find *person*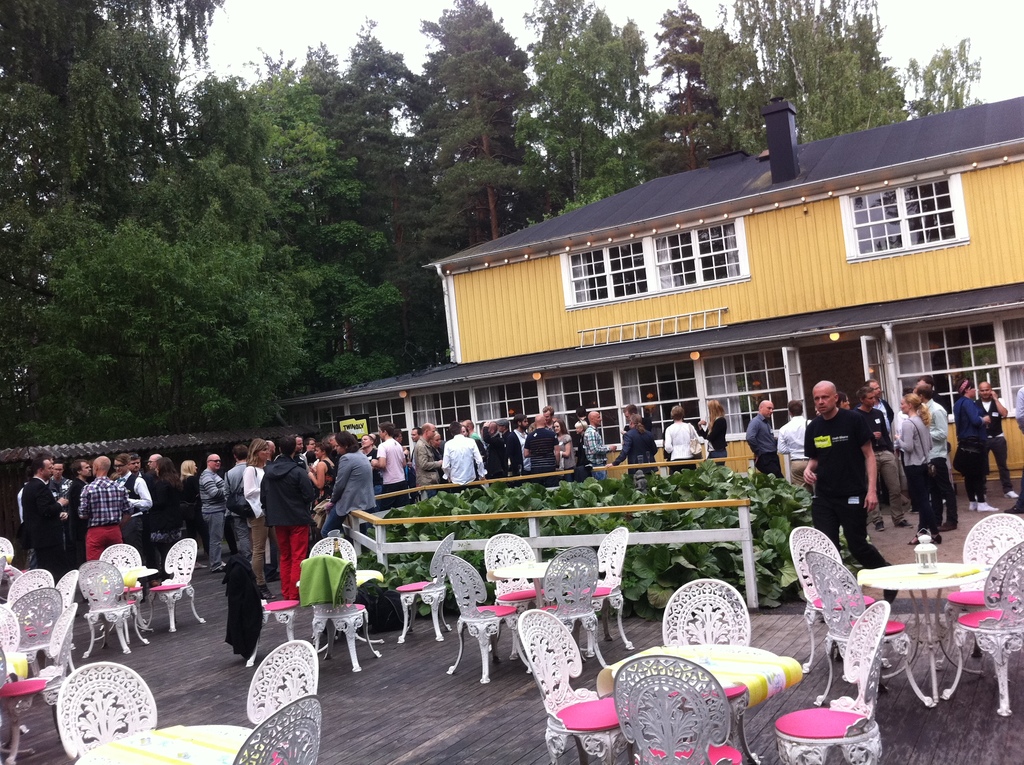
box(604, 411, 658, 482)
